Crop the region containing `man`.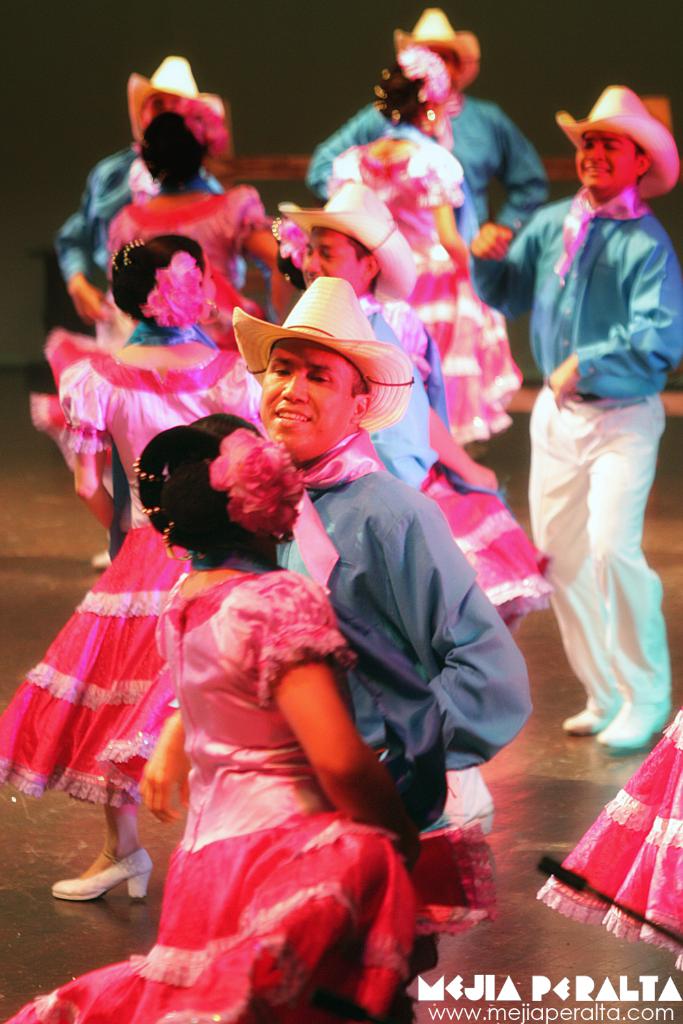
Crop region: 232,276,533,830.
